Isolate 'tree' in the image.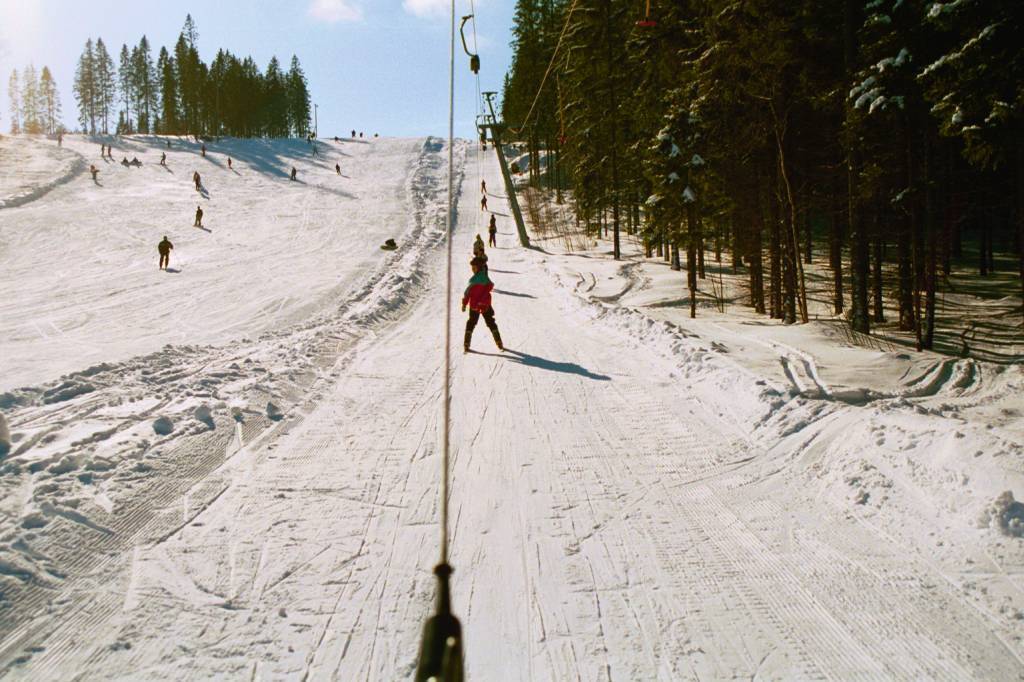
Isolated region: box=[12, 71, 18, 128].
